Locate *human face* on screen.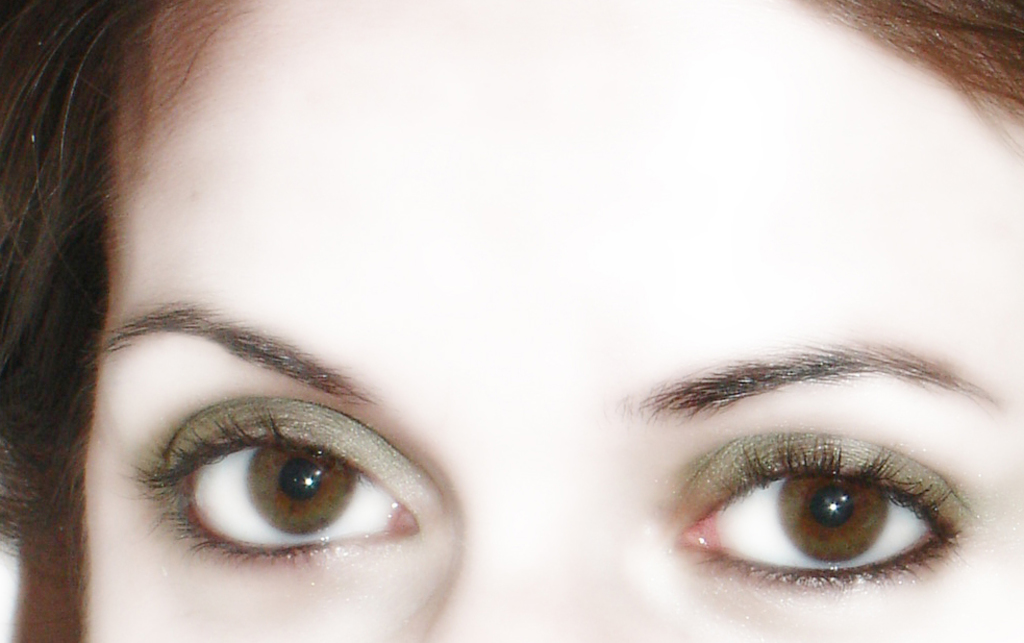
On screen at {"left": 84, "top": 0, "right": 1023, "bottom": 642}.
